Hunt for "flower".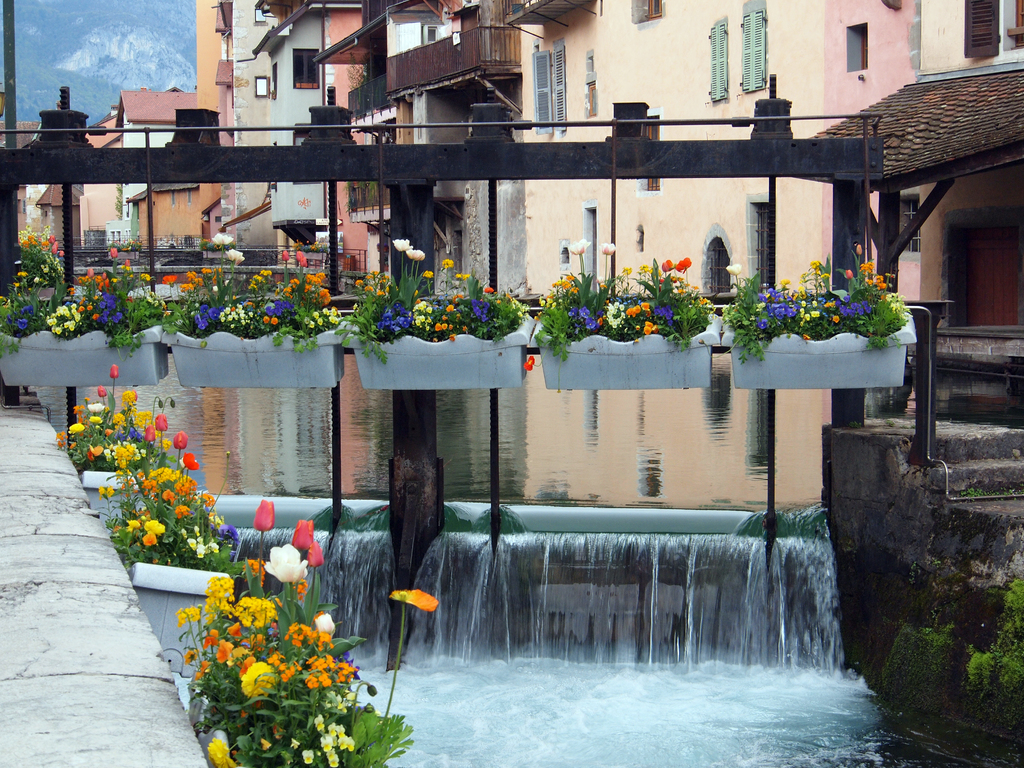
Hunted down at <box>108,246,116,259</box>.
